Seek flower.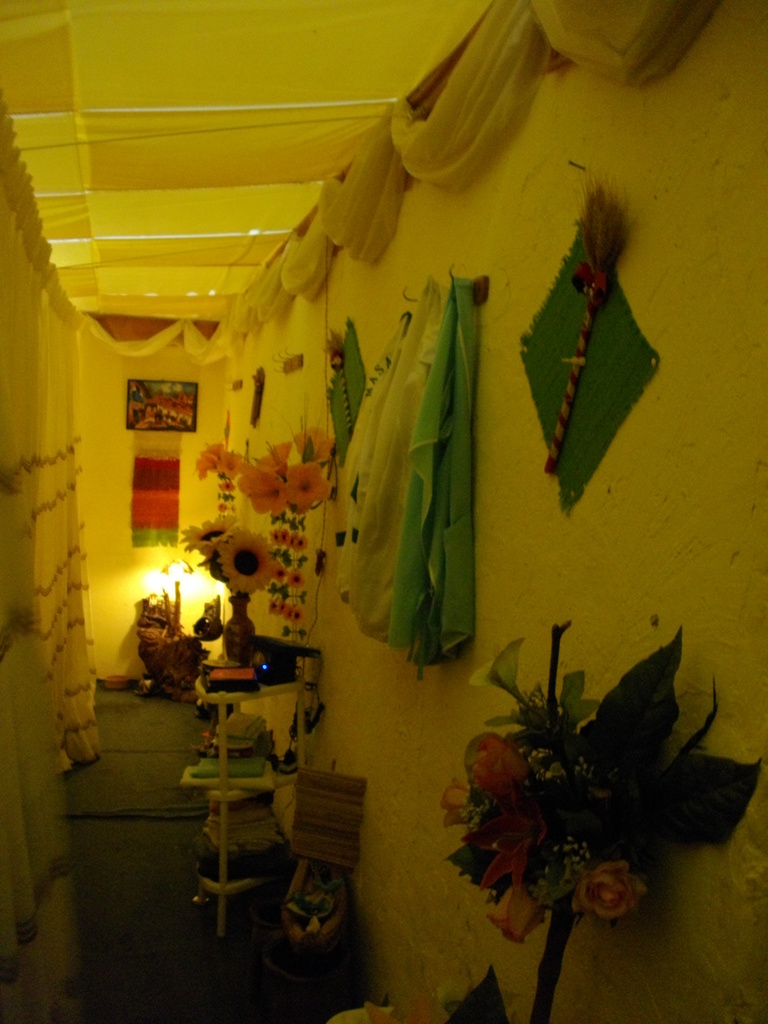
BBox(275, 561, 287, 580).
